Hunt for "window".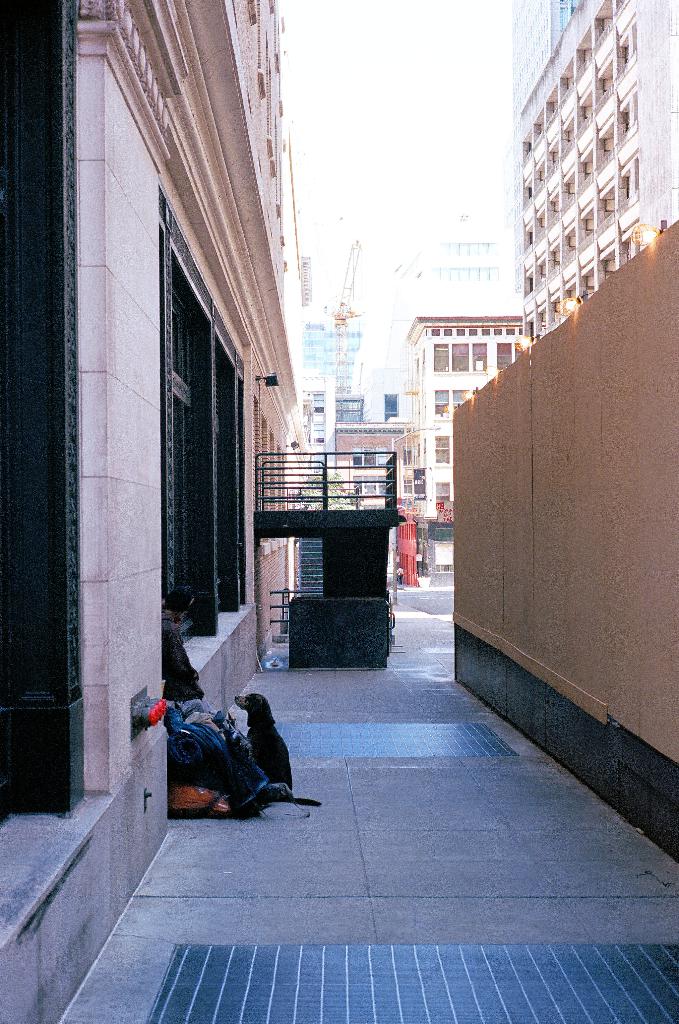
Hunted down at (458,329,467,334).
